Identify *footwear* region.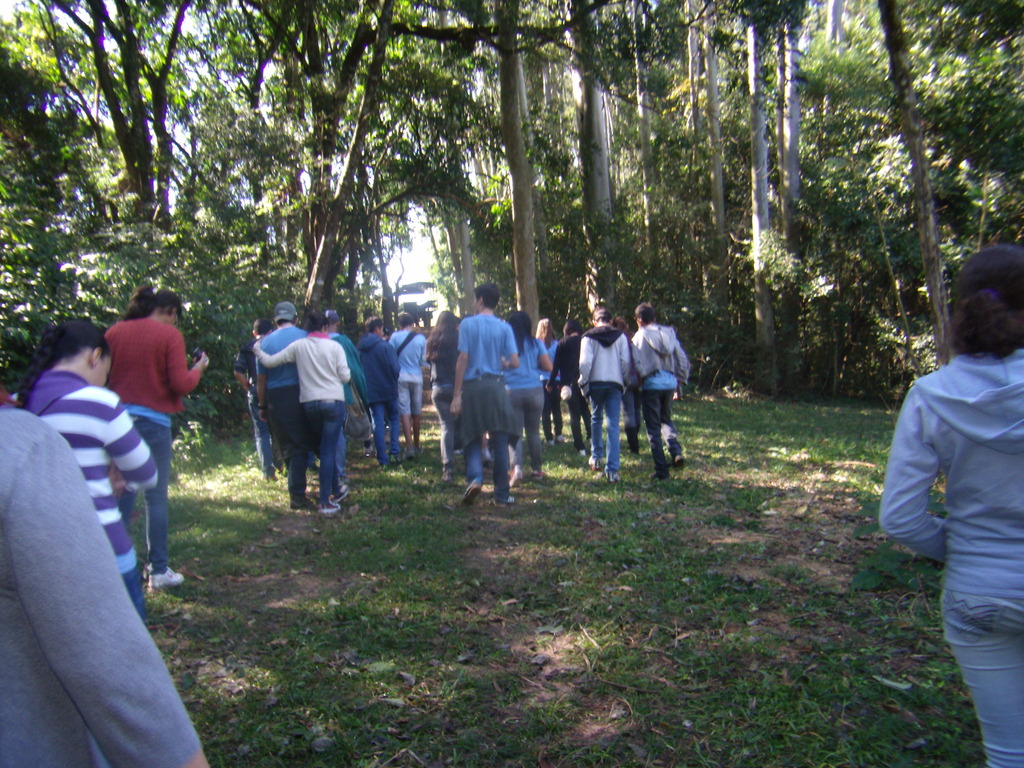
Region: BBox(150, 566, 183, 595).
